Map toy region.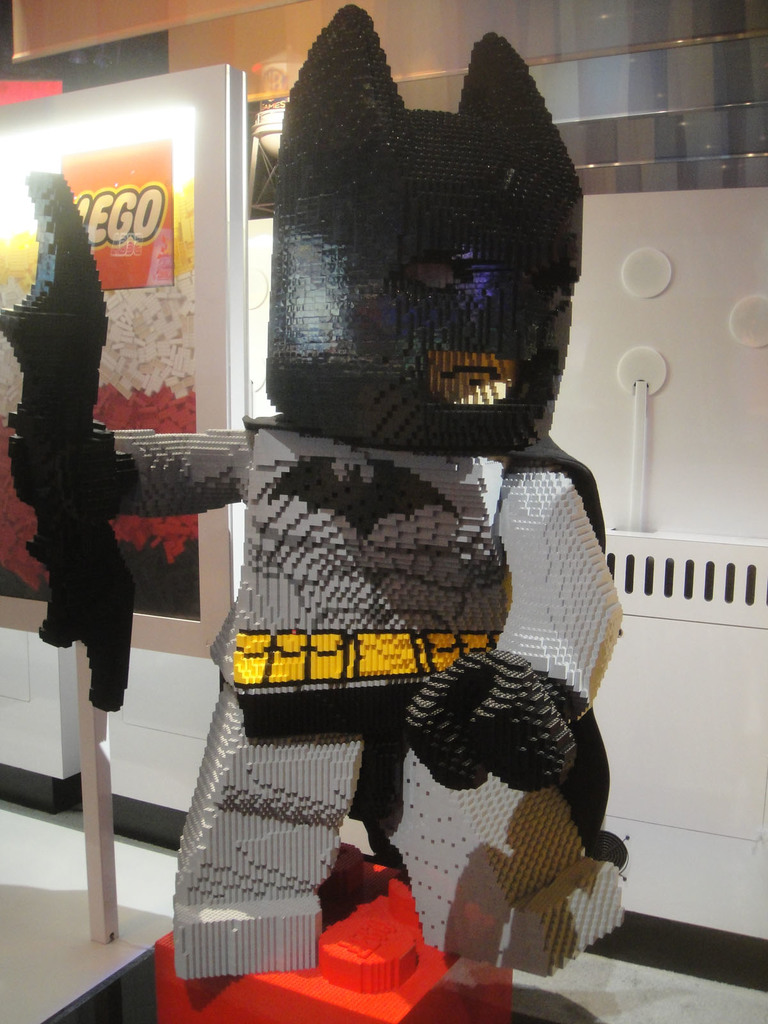
Mapped to 0:0:637:986.
